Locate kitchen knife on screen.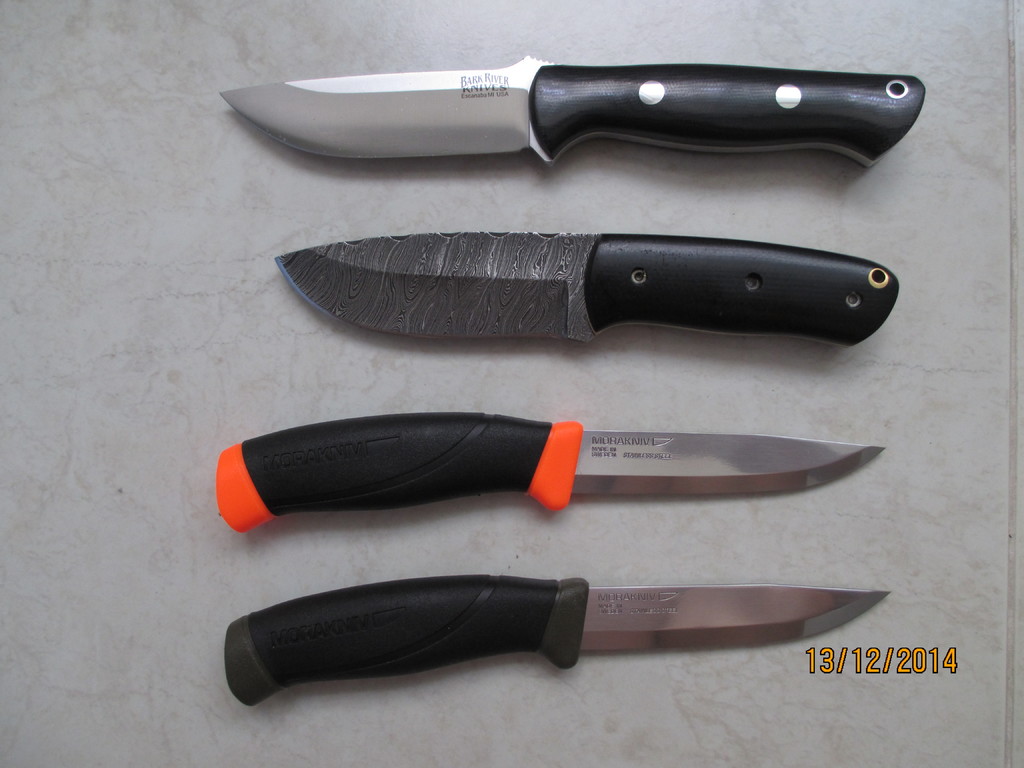
On screen at BBox(215, 563, 889, 712).
